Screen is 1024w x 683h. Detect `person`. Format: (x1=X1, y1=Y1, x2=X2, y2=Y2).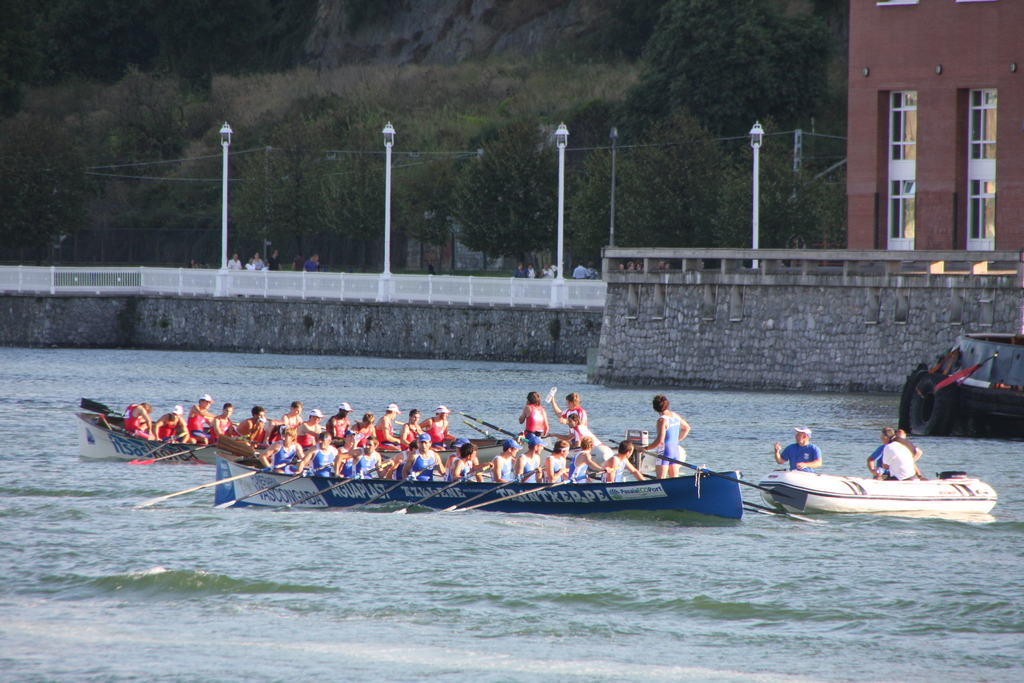
(x1=882, y1=427, x2=922, y2=484).
